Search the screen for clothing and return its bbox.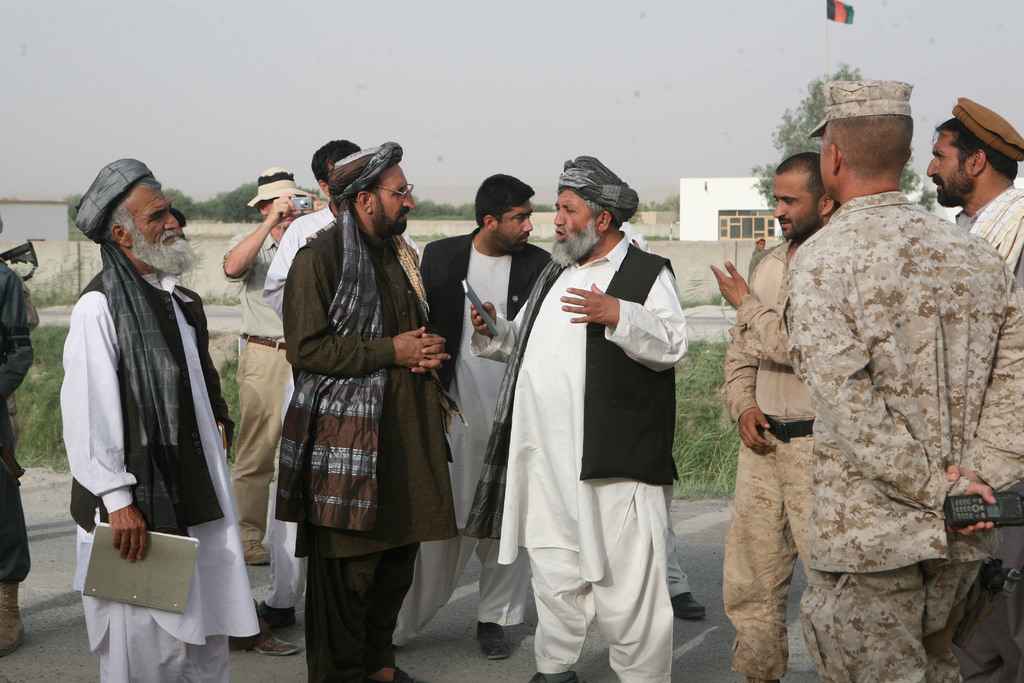
Found: [959, 183, 1023, 273].
